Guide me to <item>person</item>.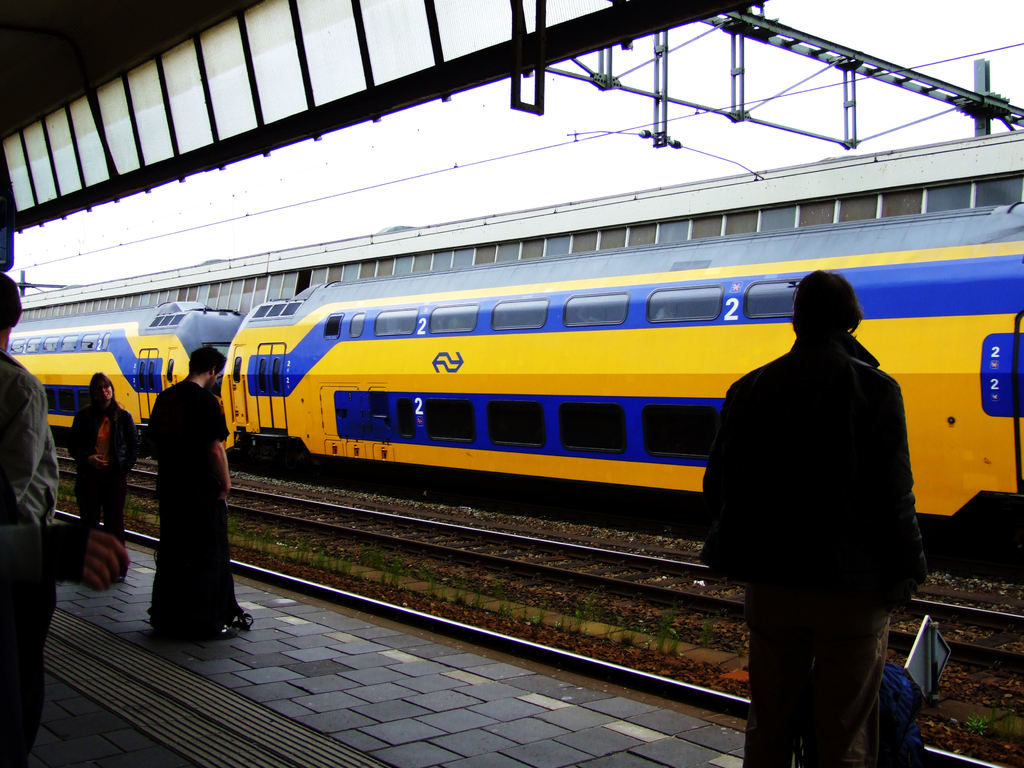
Guidance: bbox=[0, 271, 60, 525].
